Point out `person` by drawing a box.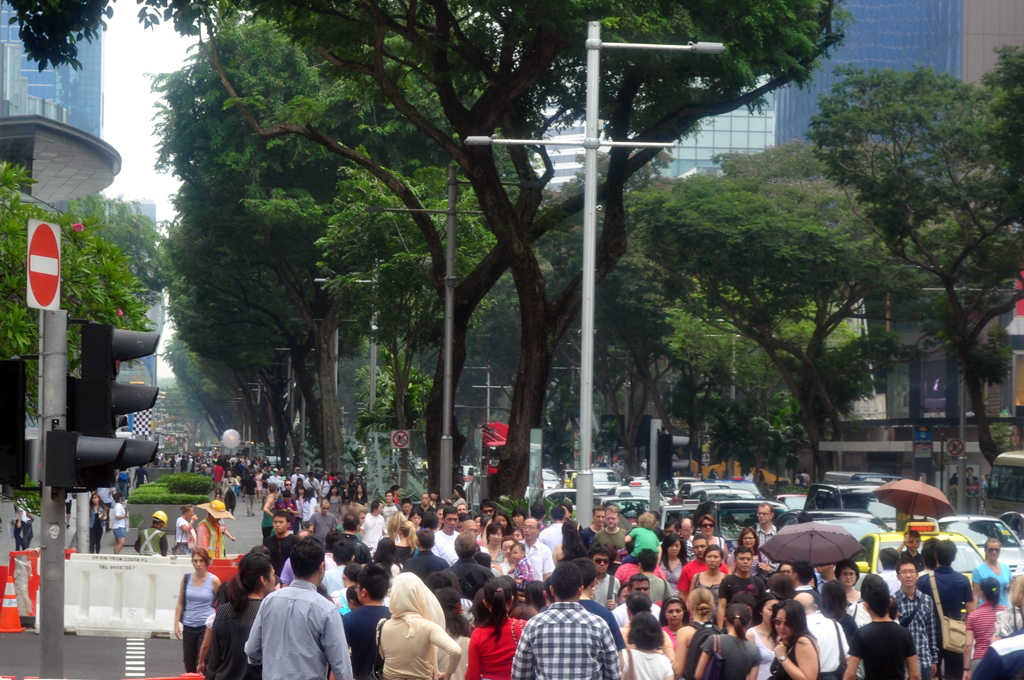
bbox=[450, 526, 488, 570].
